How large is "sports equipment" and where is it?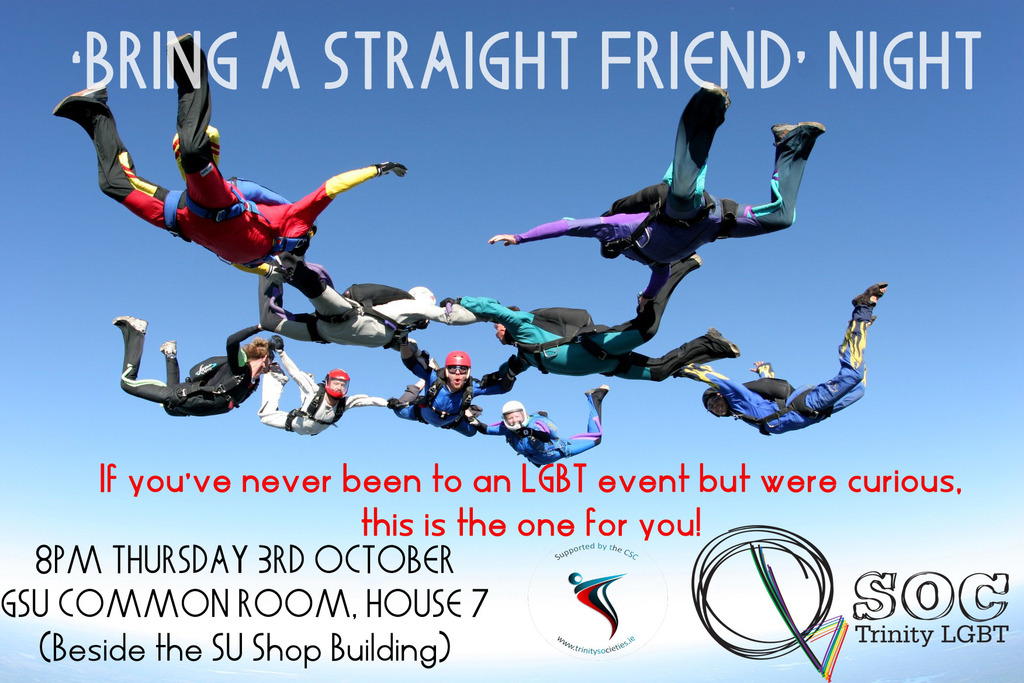
Bounding box: crop(499, 402, 527, 429).
